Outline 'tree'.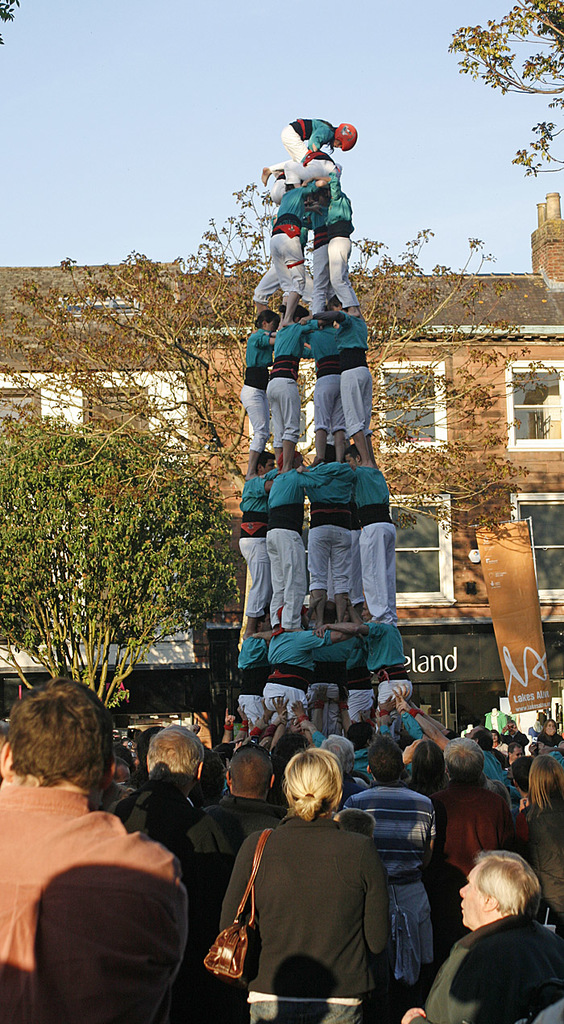
Outline: [442, 0, 563, 173].
